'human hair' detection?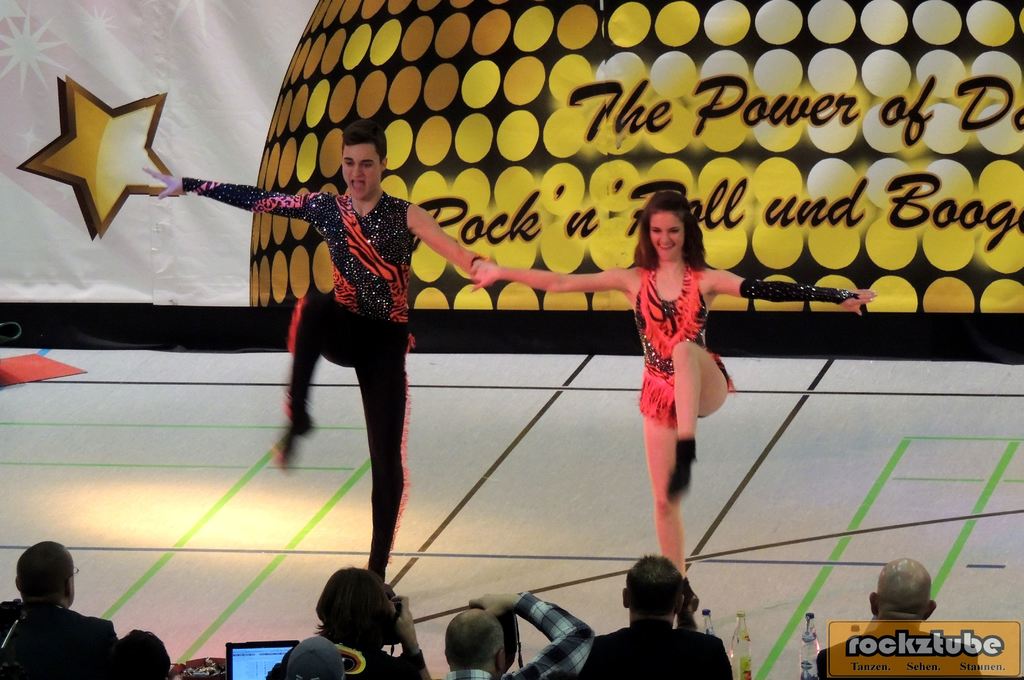
116, 626, 170, 679
